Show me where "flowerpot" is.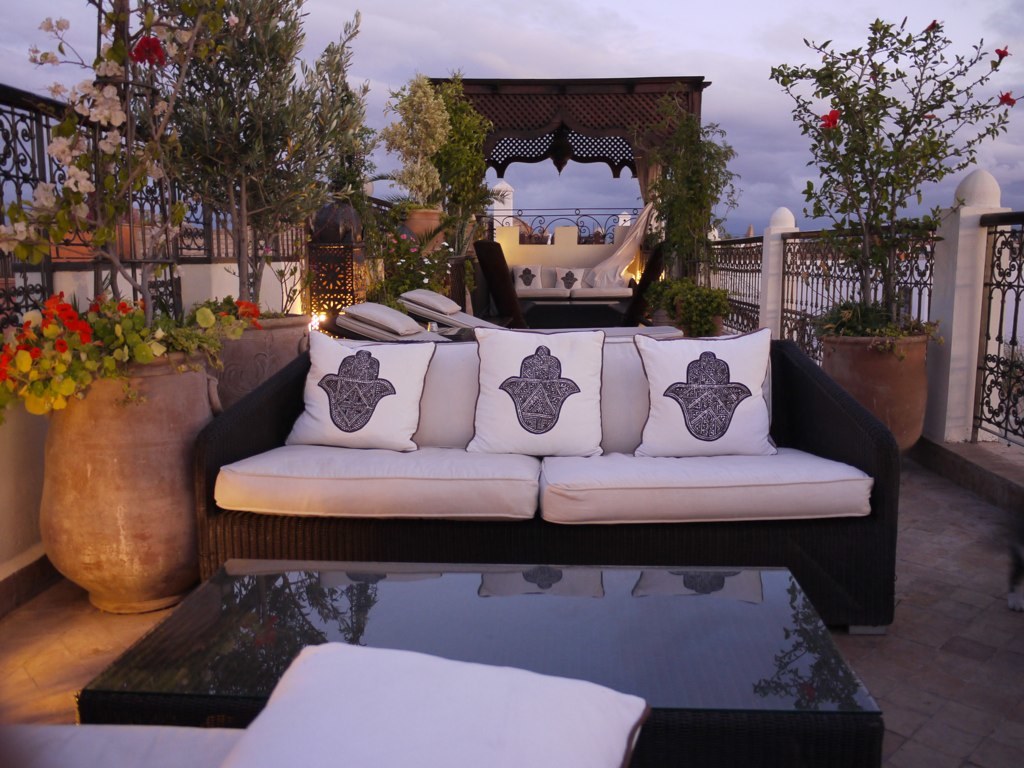
"flowerpot" is at x1=819 y1=334 x2=926 y2=453.
